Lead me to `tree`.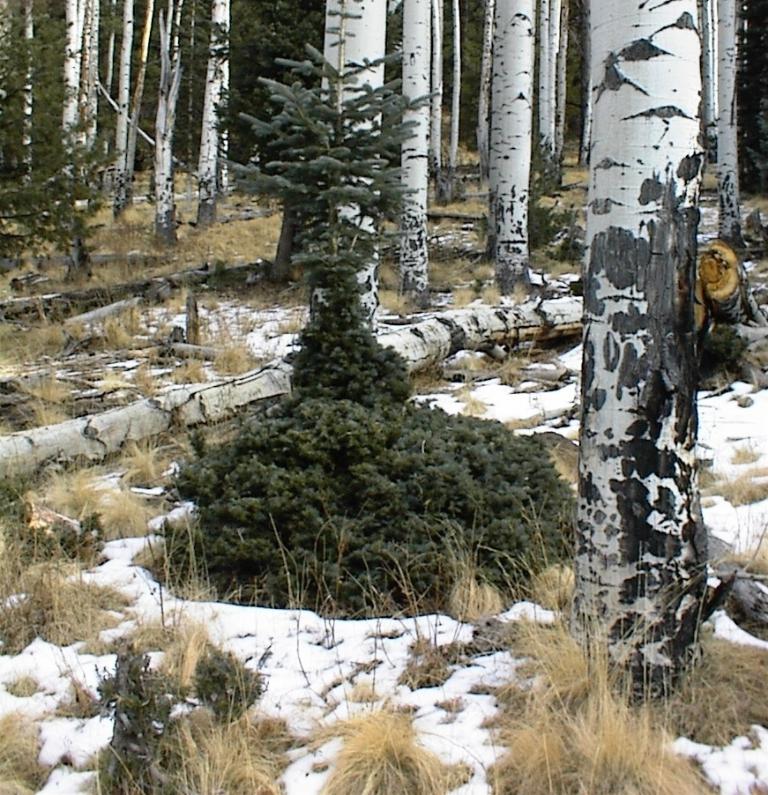
Lead to [239,0,417,325].
